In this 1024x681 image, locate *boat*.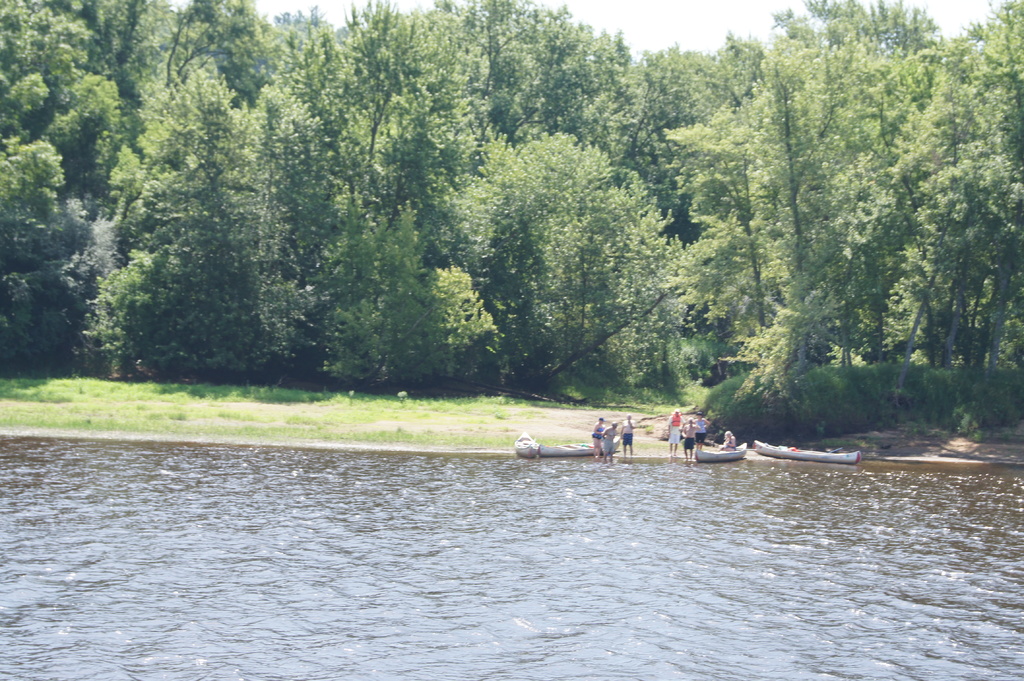
Bounding box: <box>689,440,749,463</box>.
